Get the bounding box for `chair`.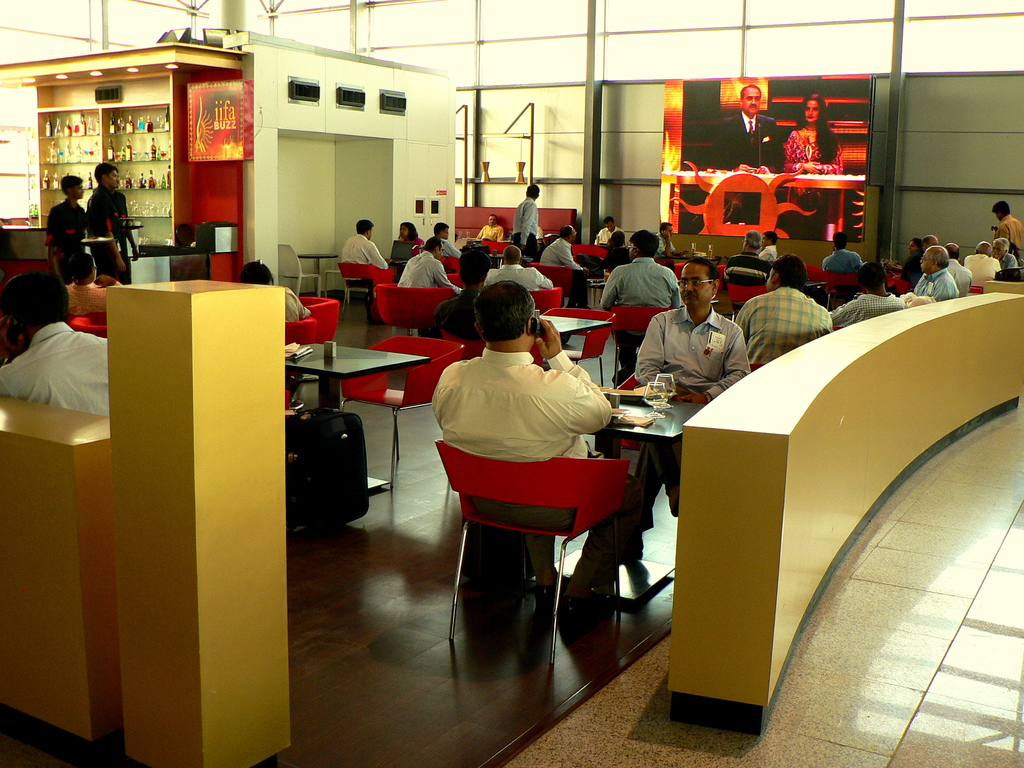
region(616, 360, 767, 451).
